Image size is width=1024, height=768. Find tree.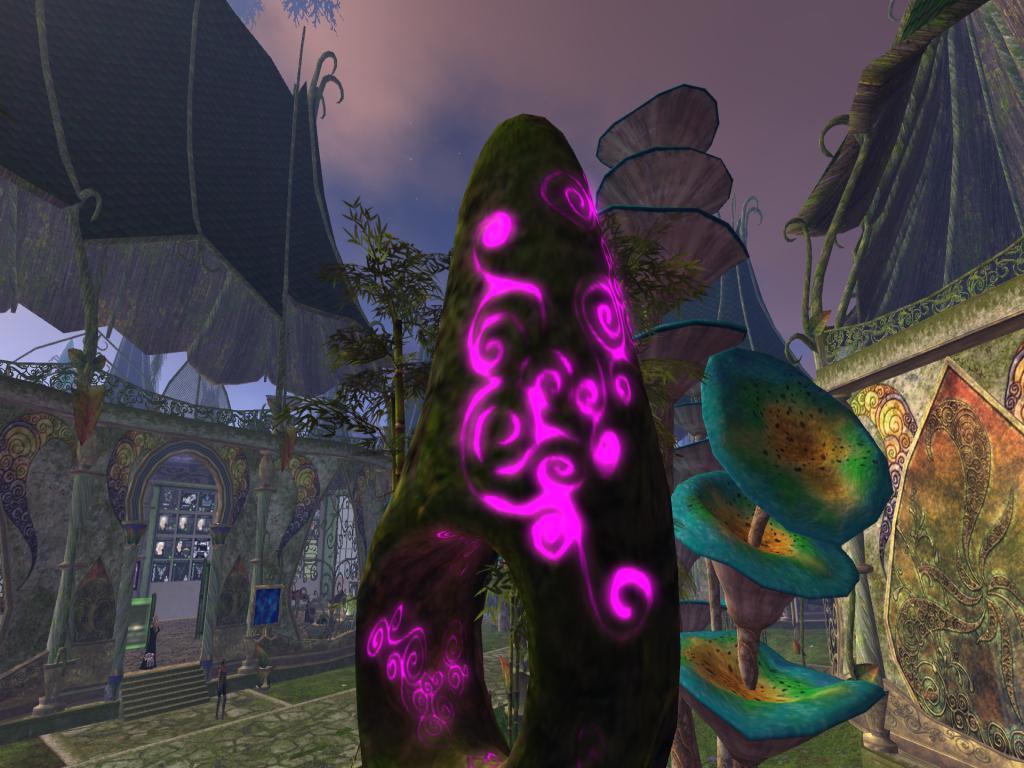
rect(610, 215, 715, 425).
